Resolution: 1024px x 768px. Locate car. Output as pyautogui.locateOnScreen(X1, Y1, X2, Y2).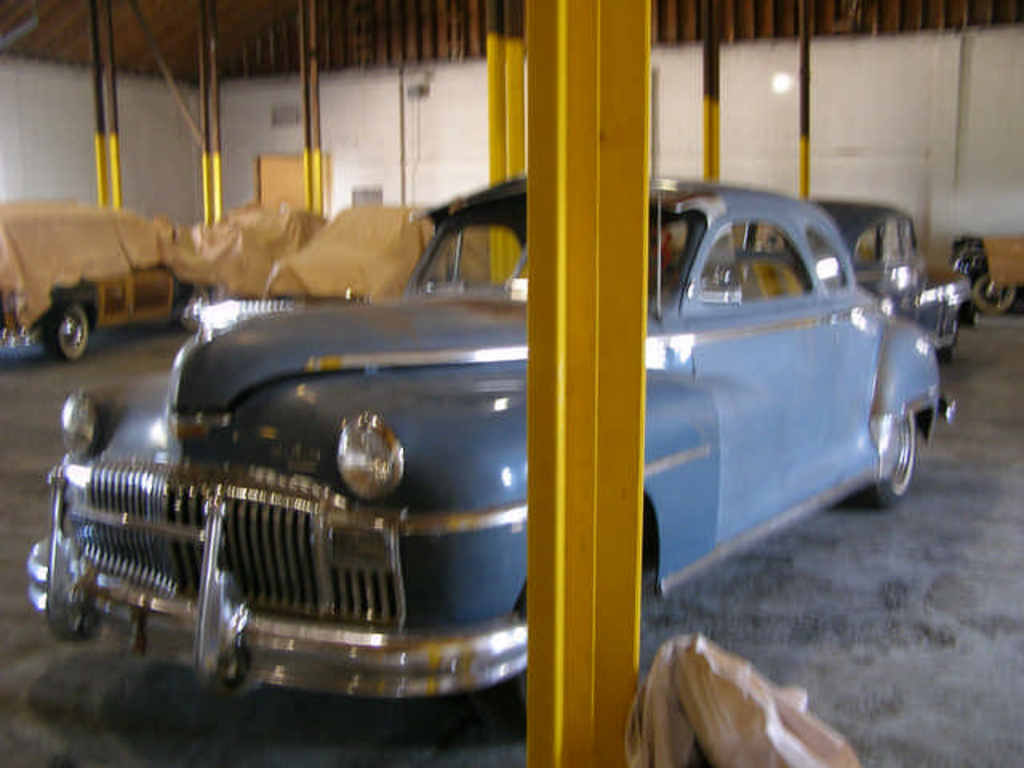
pyautogui.locateOnScreen(0, 200, 211, 362).
